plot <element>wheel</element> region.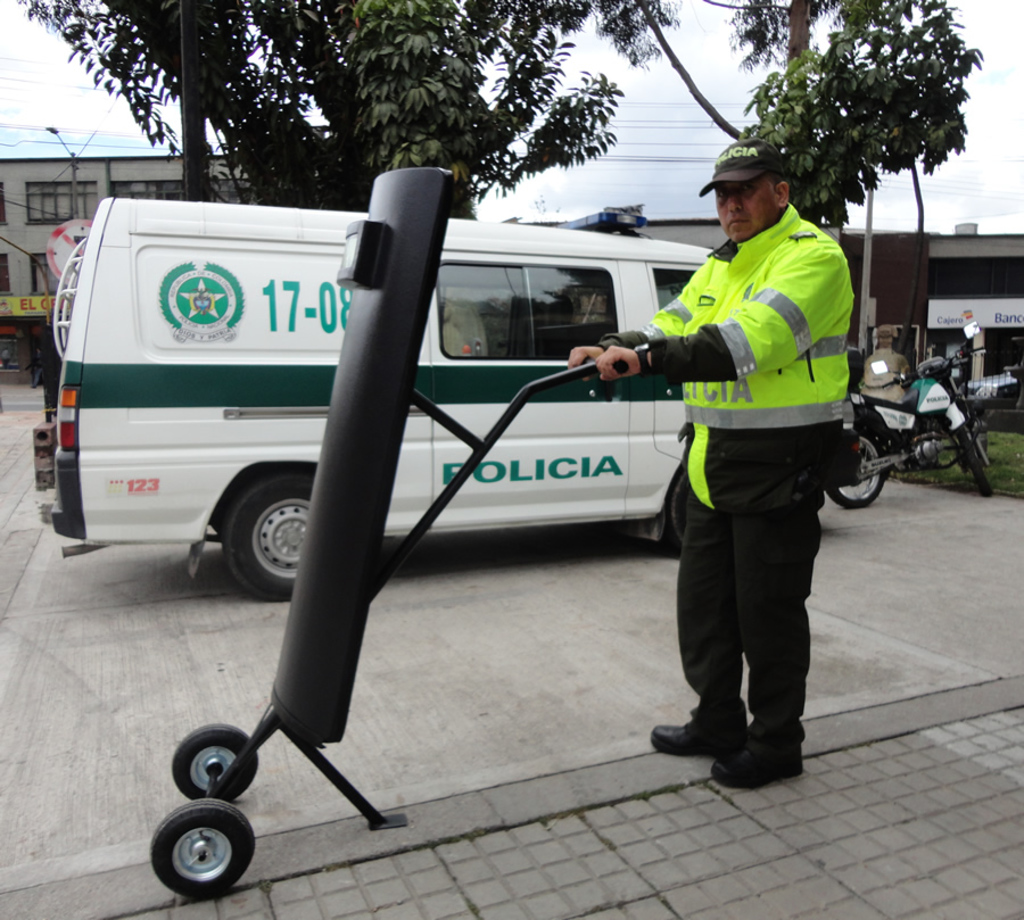
Plotted at BBox(224, 476, 340, 600).
